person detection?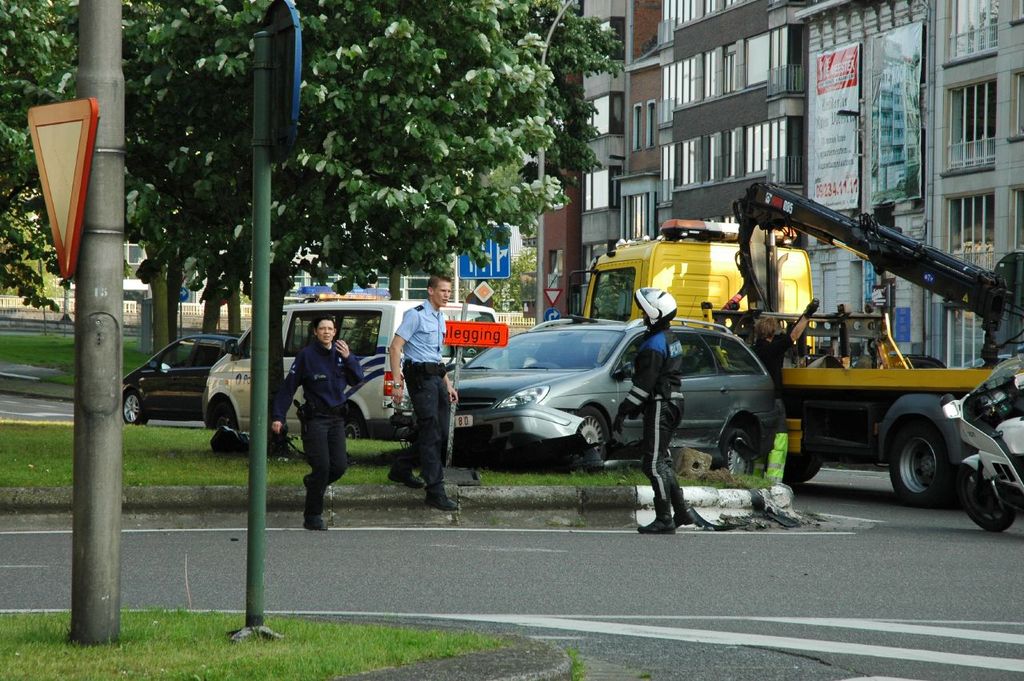
locate(740, 292, 818, 414)
